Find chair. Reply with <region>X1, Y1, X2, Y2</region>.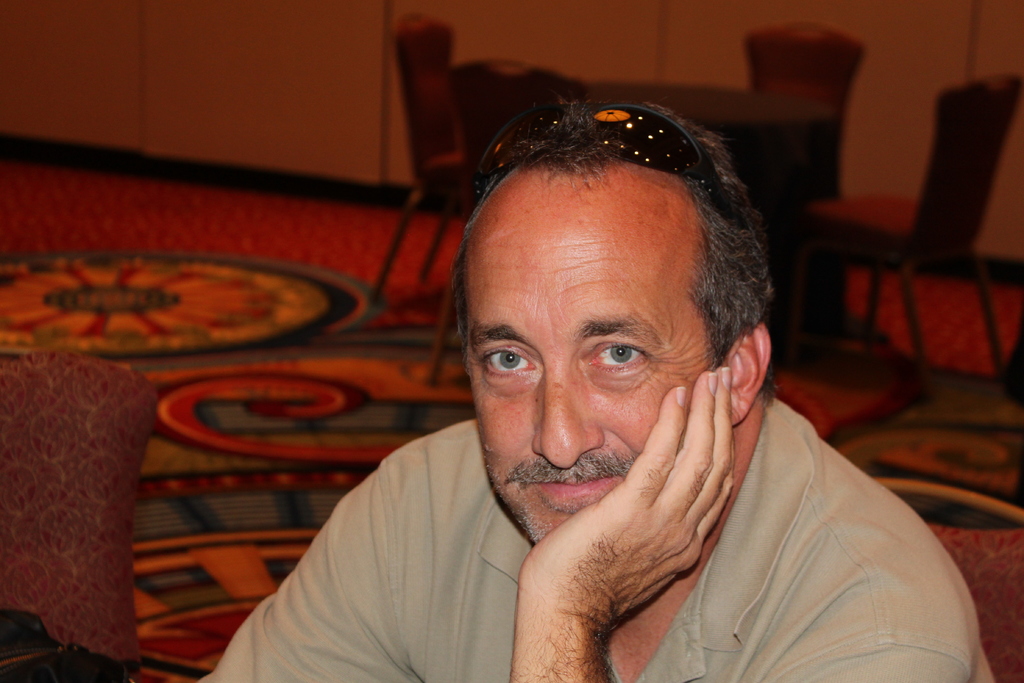
<region>0, 343, 198, 673</region>.
